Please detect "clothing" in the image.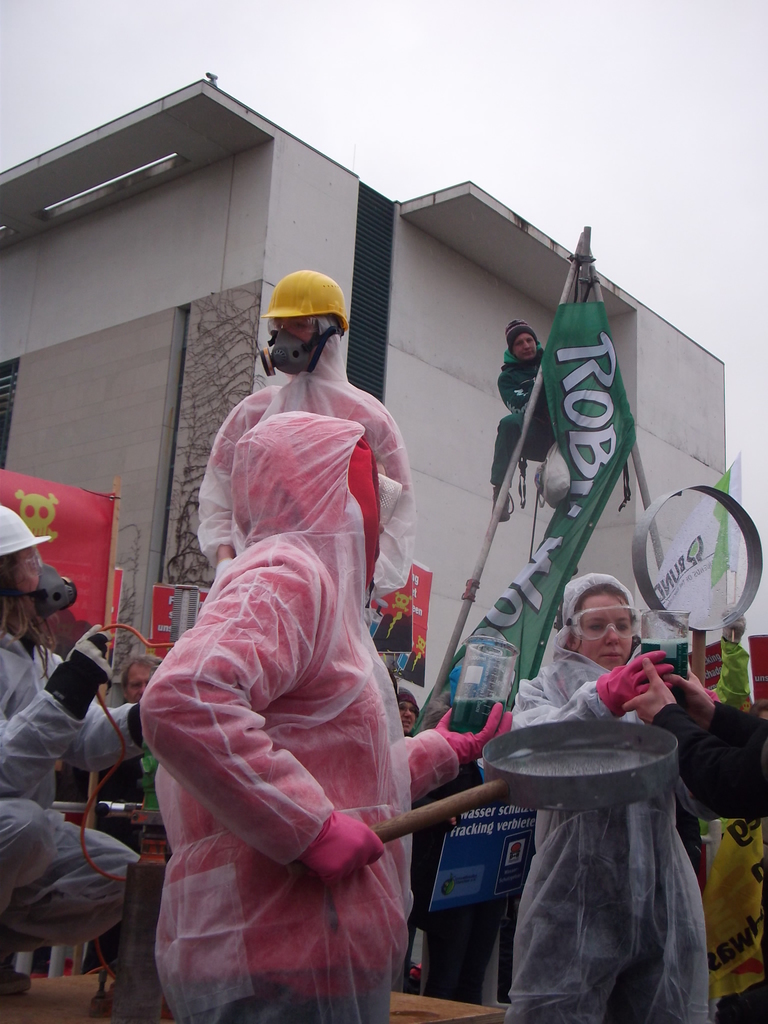
<box>108,404,479,1023</box>.
